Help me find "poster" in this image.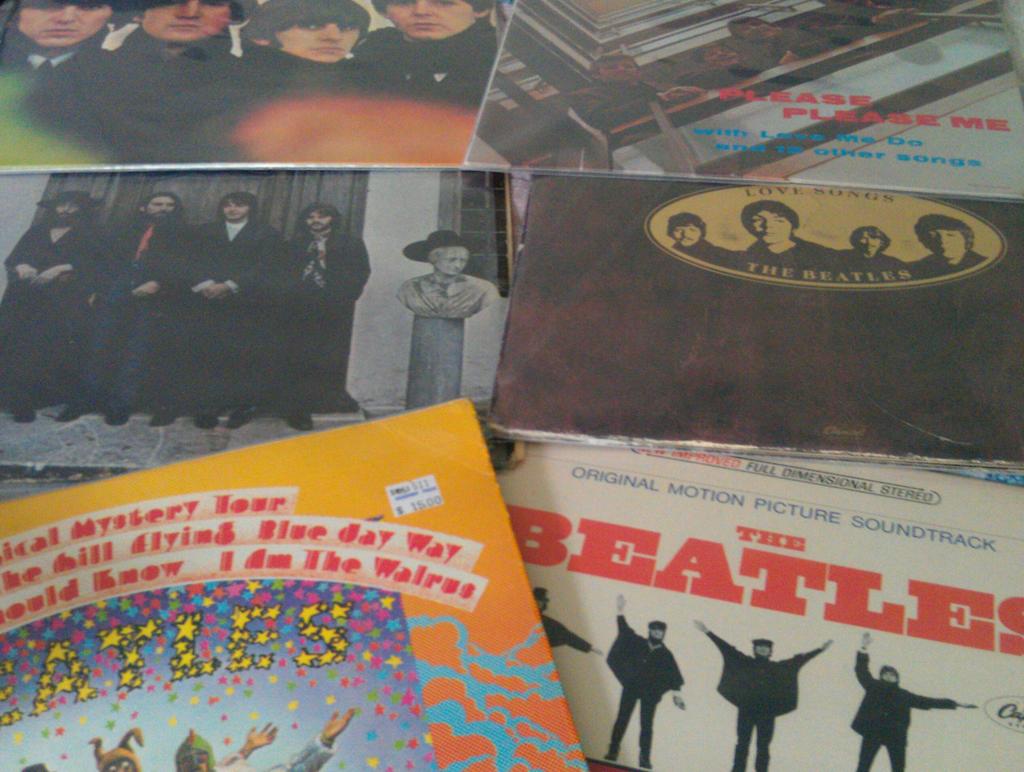
Found it: 492, 472, 1023, 771.
